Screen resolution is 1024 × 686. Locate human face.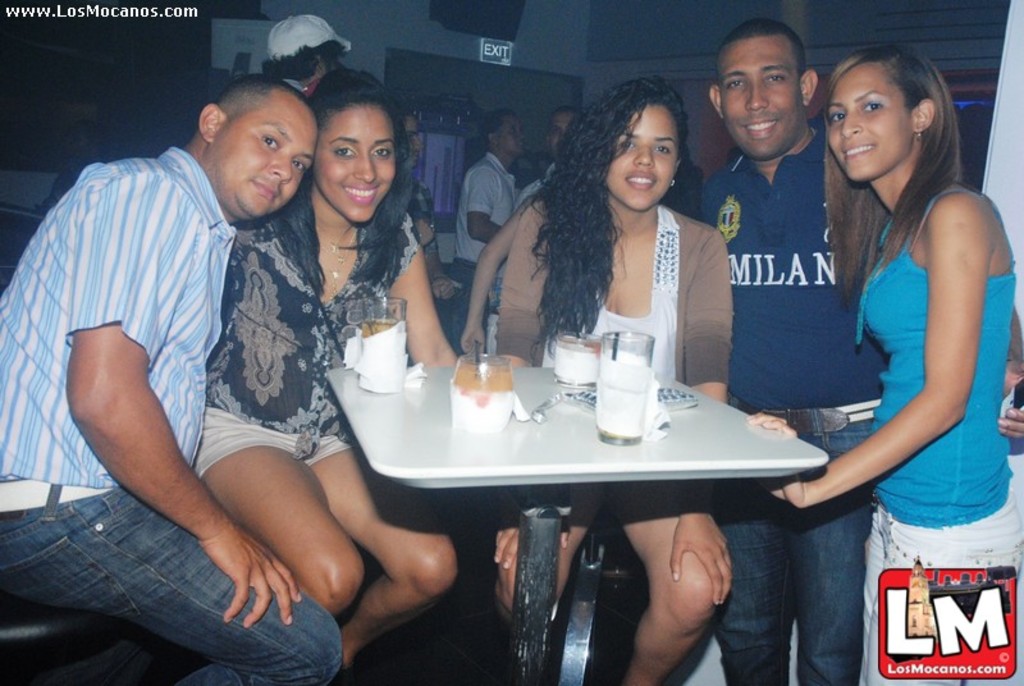
locate(609, 106, 680, 205).
